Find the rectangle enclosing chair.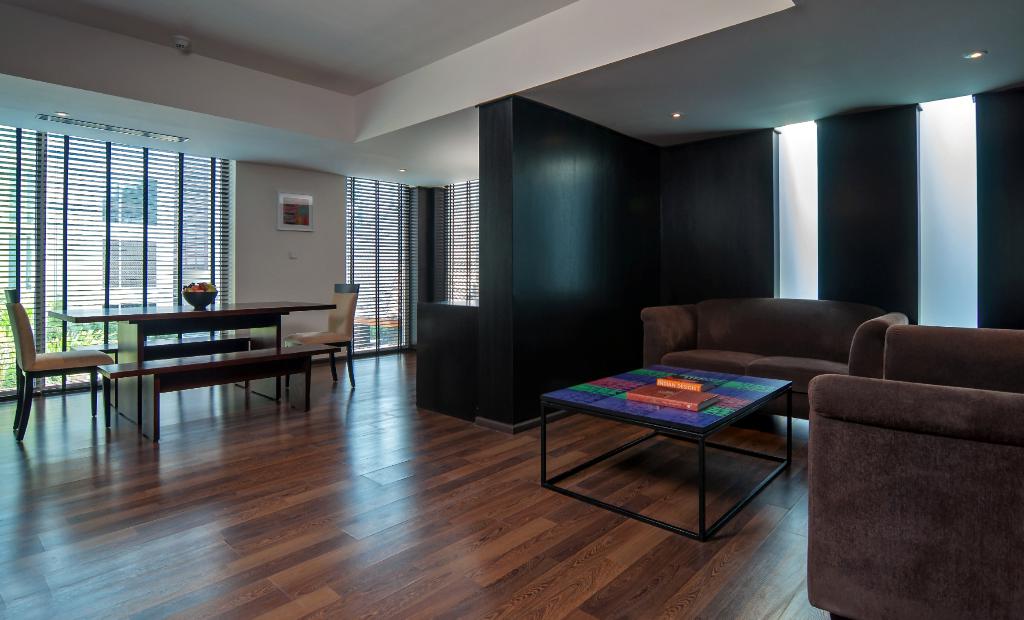
left=284, top=281, right=359, bottom=388.
